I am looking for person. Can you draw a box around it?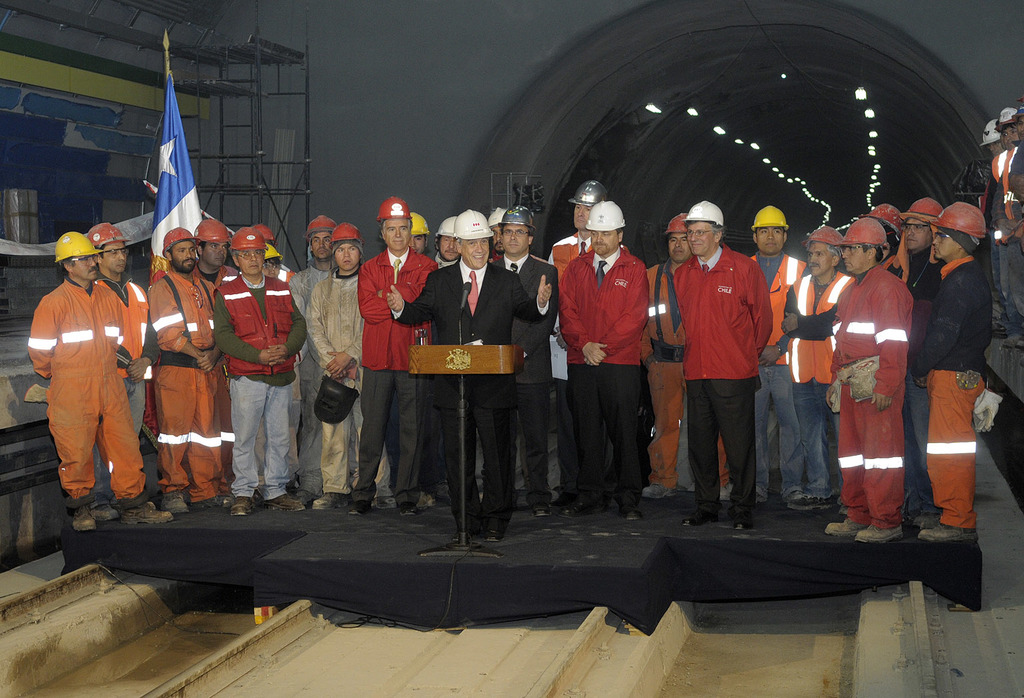
Sure, the bounding box is [775, 224, 851, 511].
